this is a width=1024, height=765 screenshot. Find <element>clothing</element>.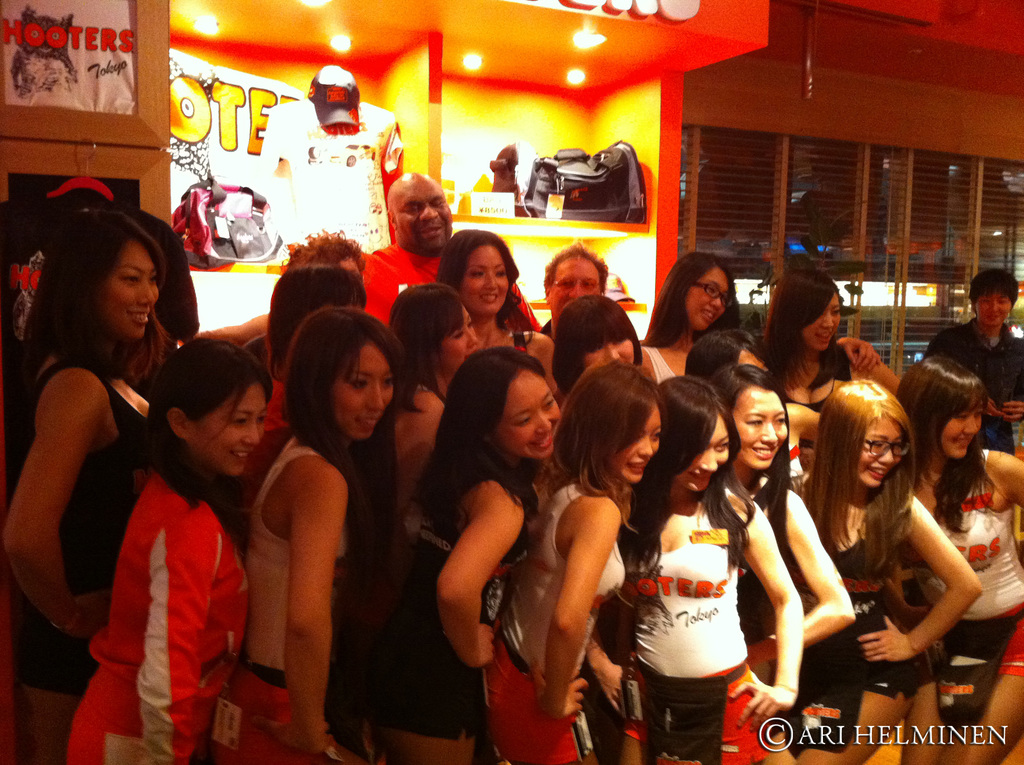
Bounding box: (left=369, top=465, right=528, bottom=739).
